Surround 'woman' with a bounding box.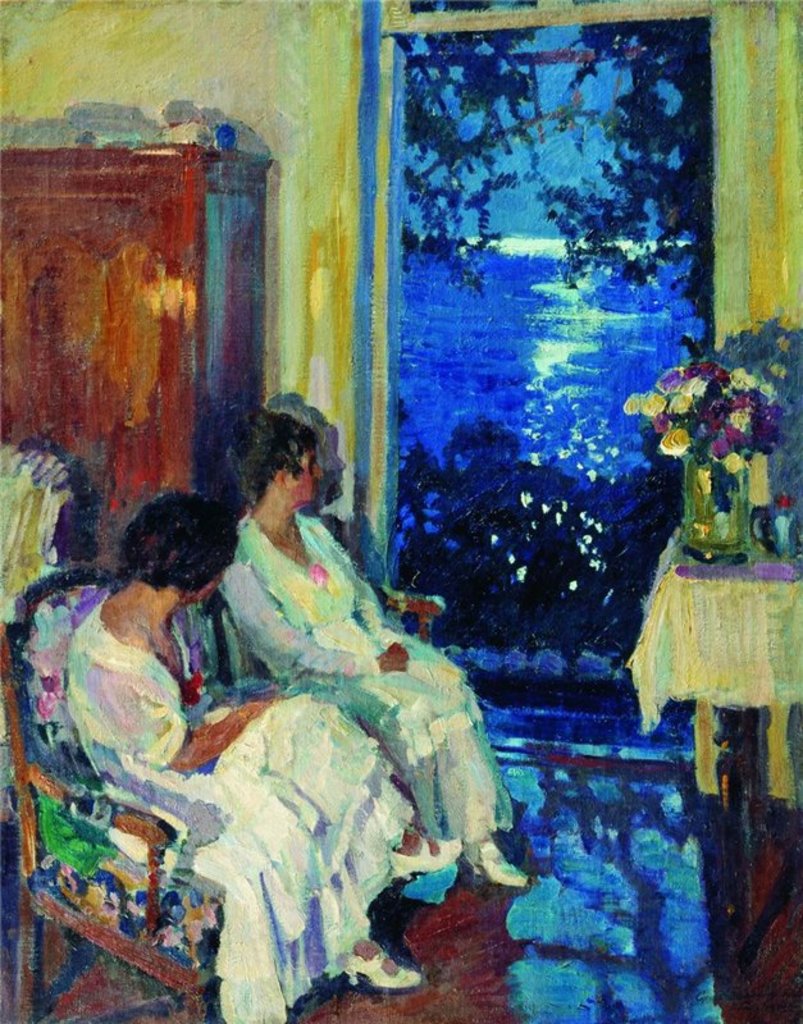
x1=220, y1=407, x2=534, y2=891.
